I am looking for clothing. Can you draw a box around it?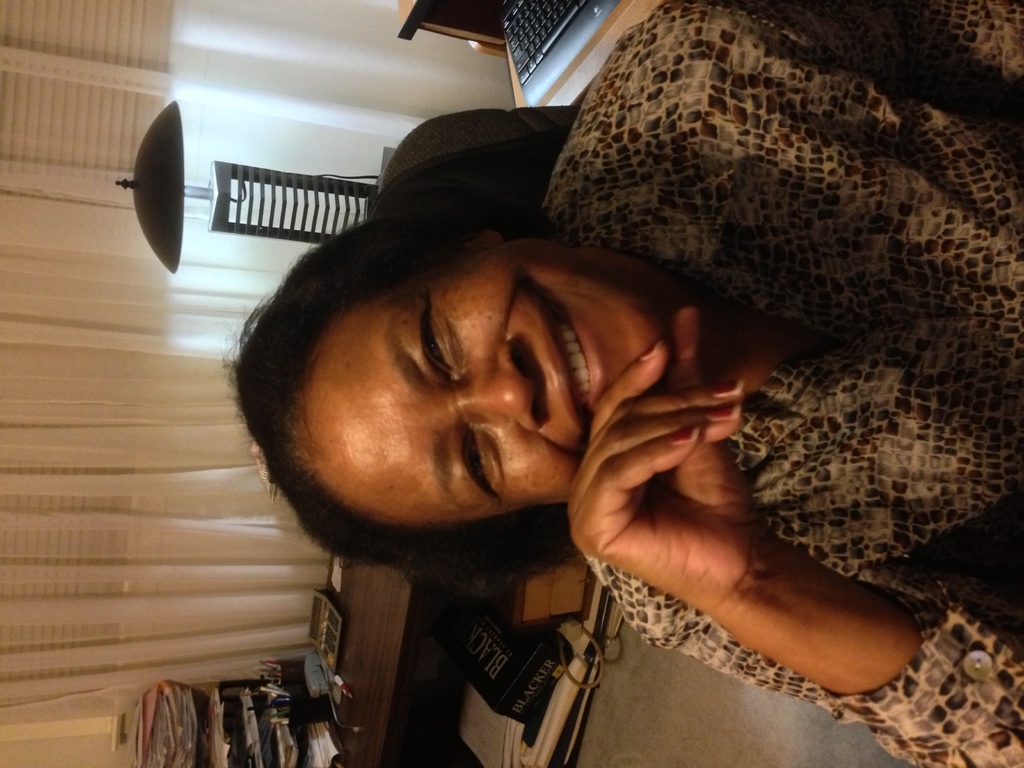
Sure, the bounding box is box(529, 47, 1018, 632).
